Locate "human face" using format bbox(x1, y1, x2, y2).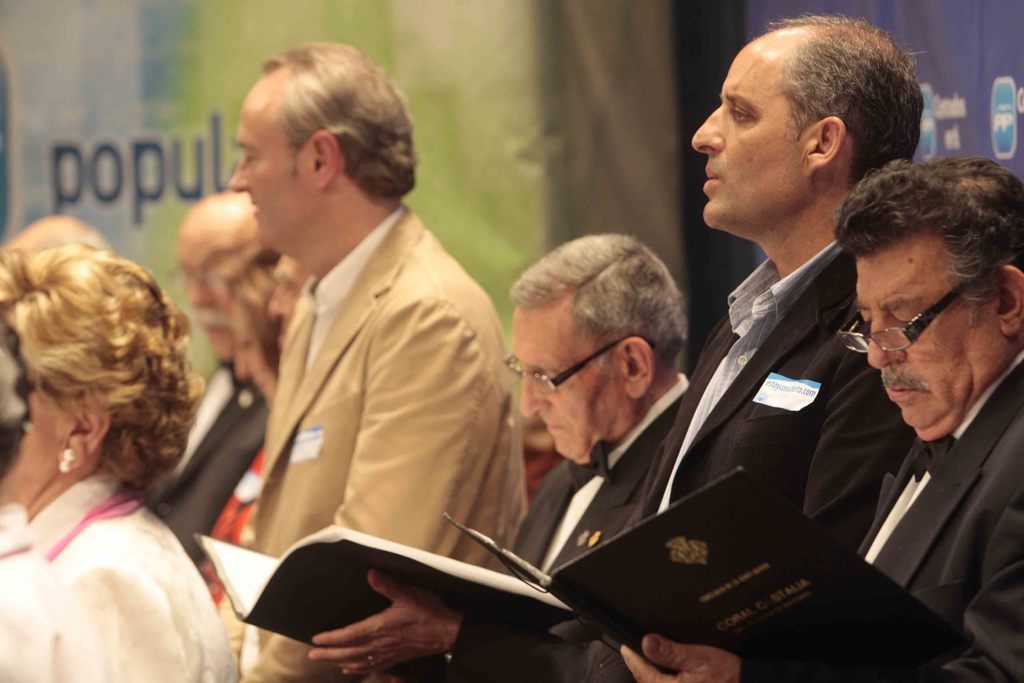
bbox(851, 238, 1011, 441).
